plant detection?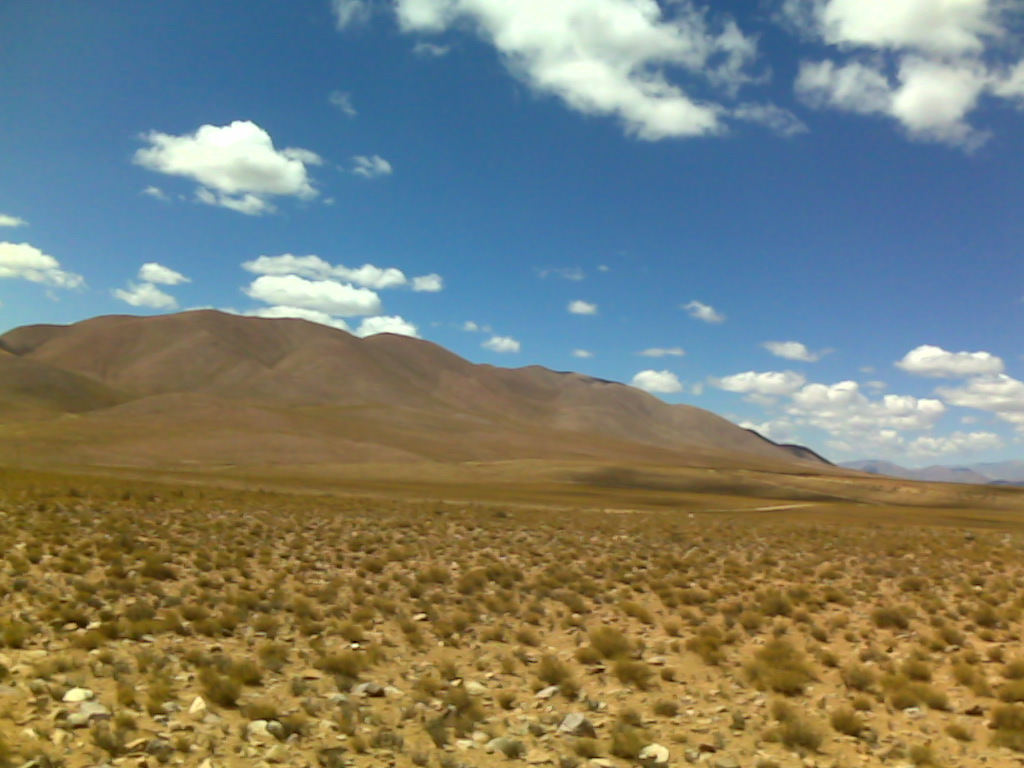
x1=370 y1=731 x2=405 y2=747
